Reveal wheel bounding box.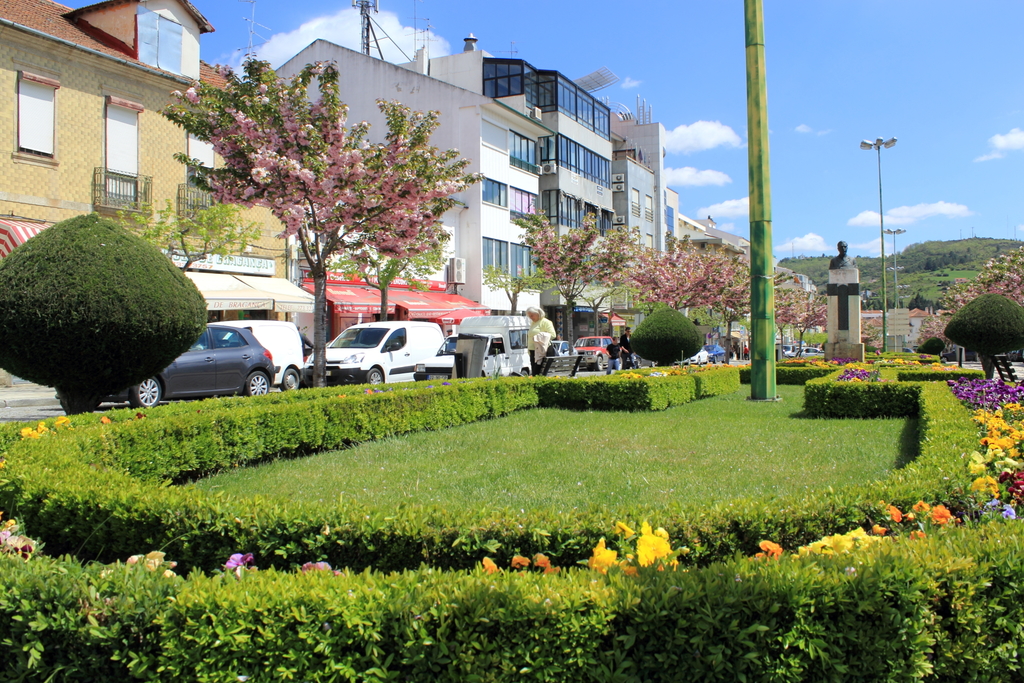
Revealed: [282, 367, 299, 391].
